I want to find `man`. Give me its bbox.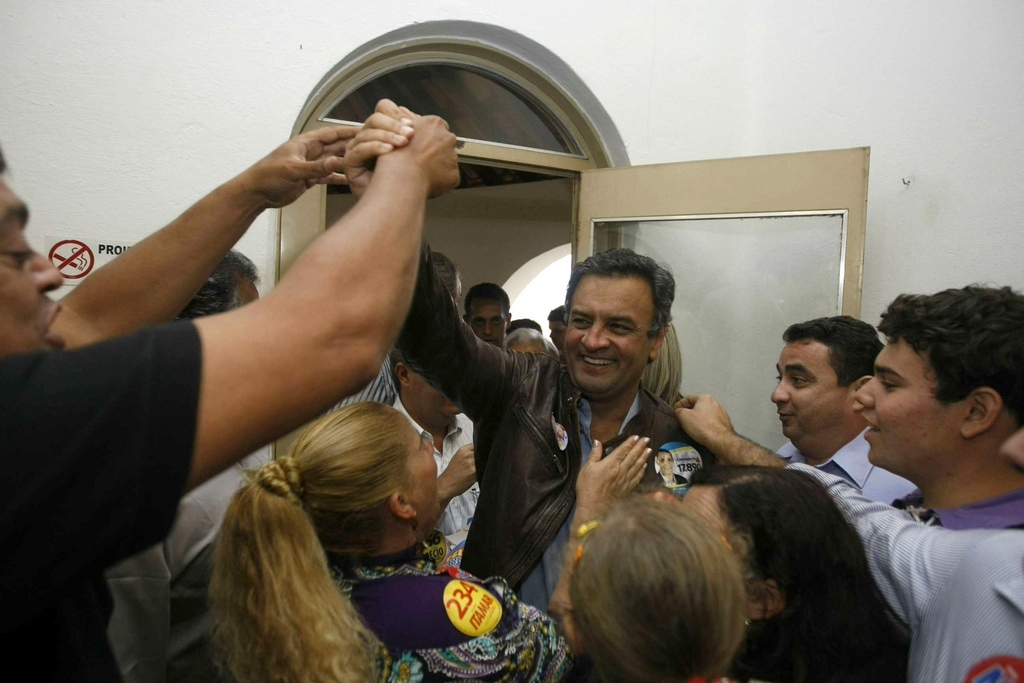
(x1=458, y1=285, x2=504, y2=343).
